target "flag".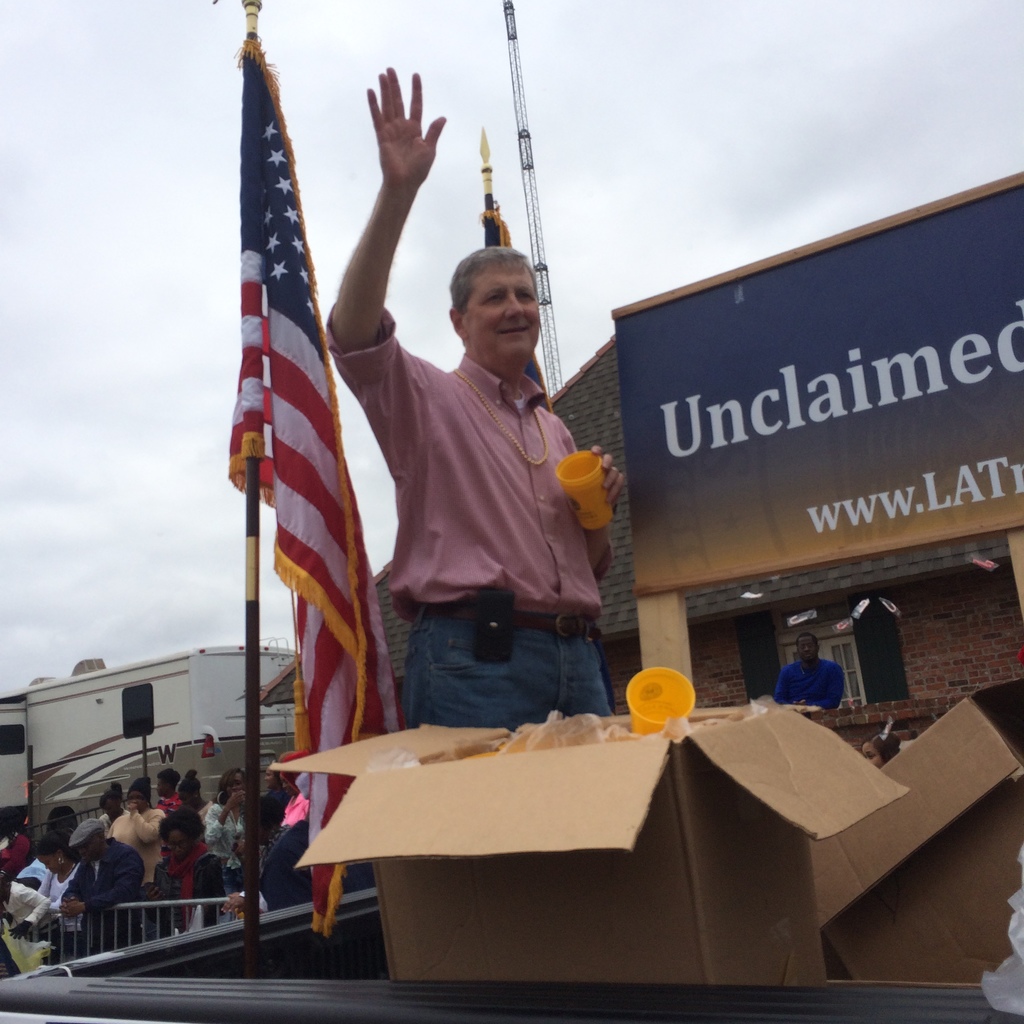
Target region: box=[224, 100, 399, 834].
